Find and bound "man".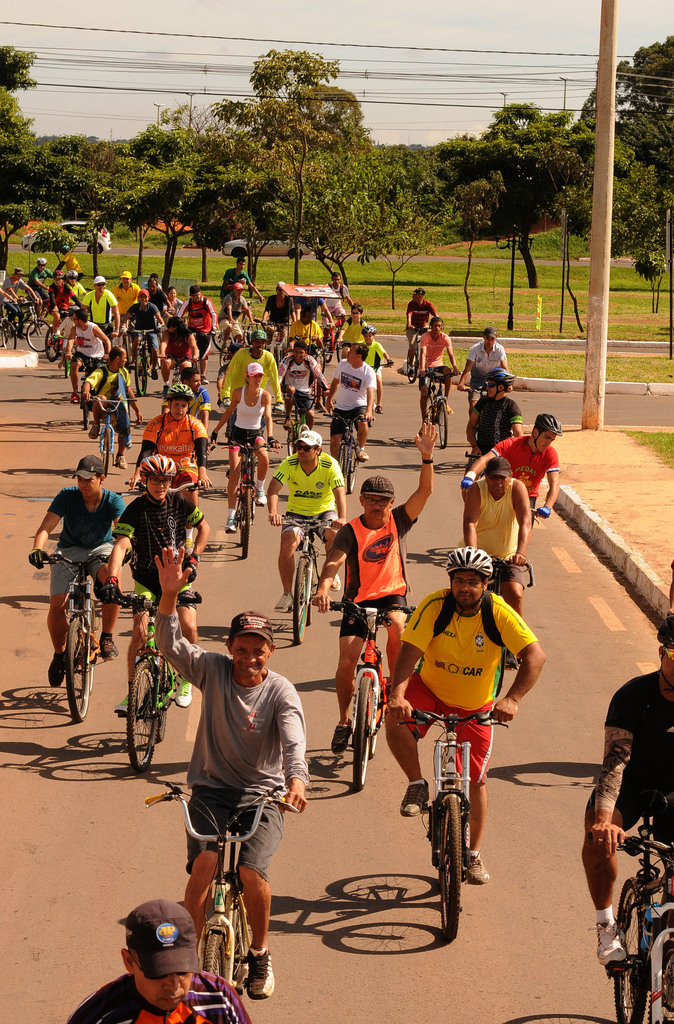
Bound: [131, 383, 208, 512].
